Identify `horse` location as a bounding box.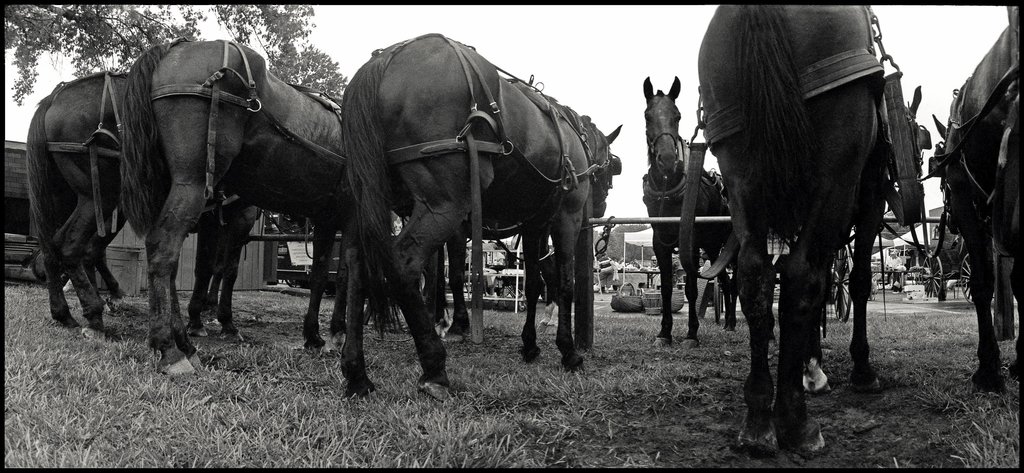
(19,67,172,328).
